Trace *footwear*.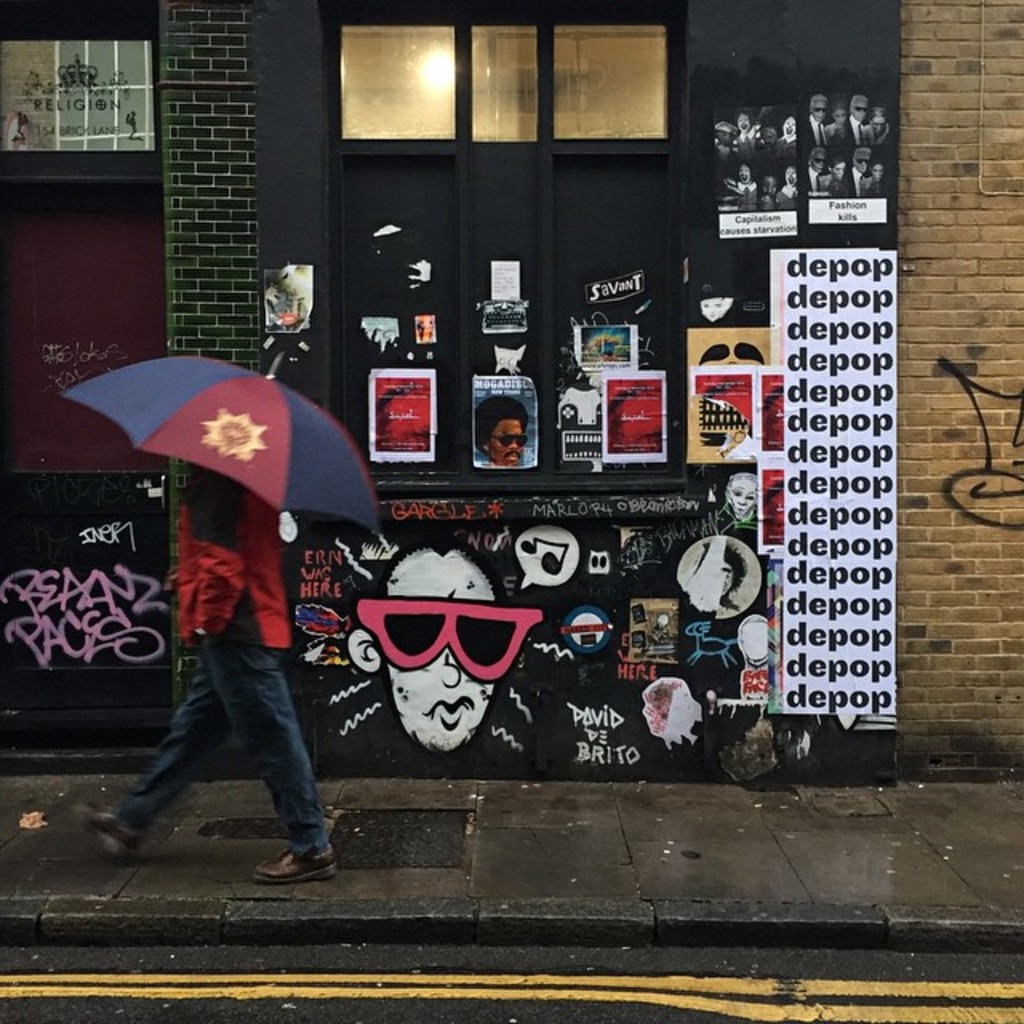
Traced to l=74, t=806, r=133, b=858.
